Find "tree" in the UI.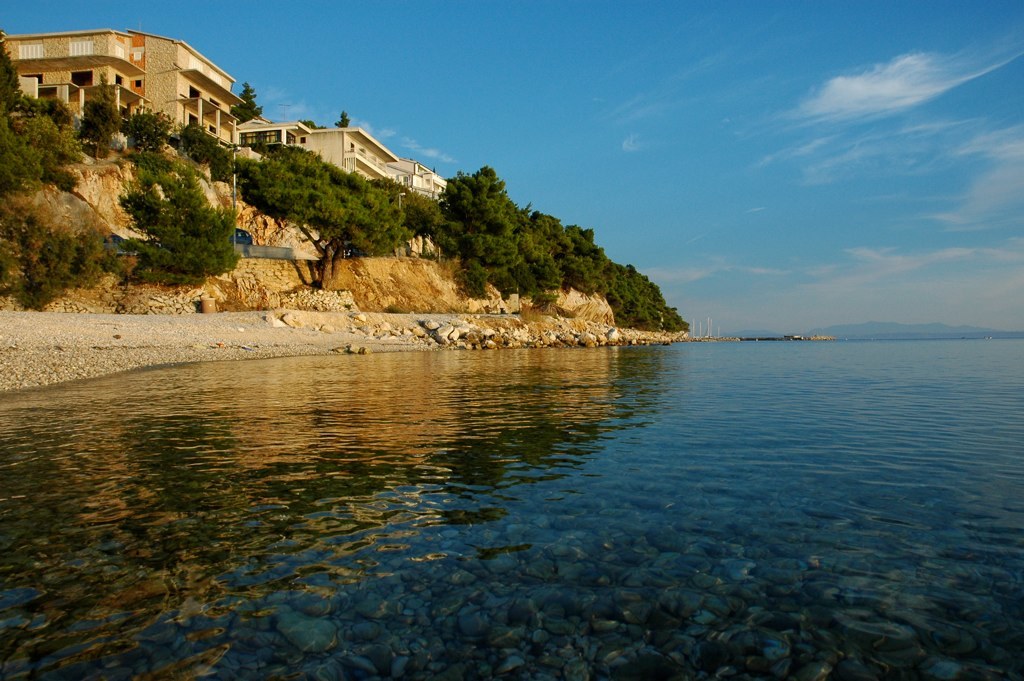
UI element at bbox=(433, 161, 543, 251).
